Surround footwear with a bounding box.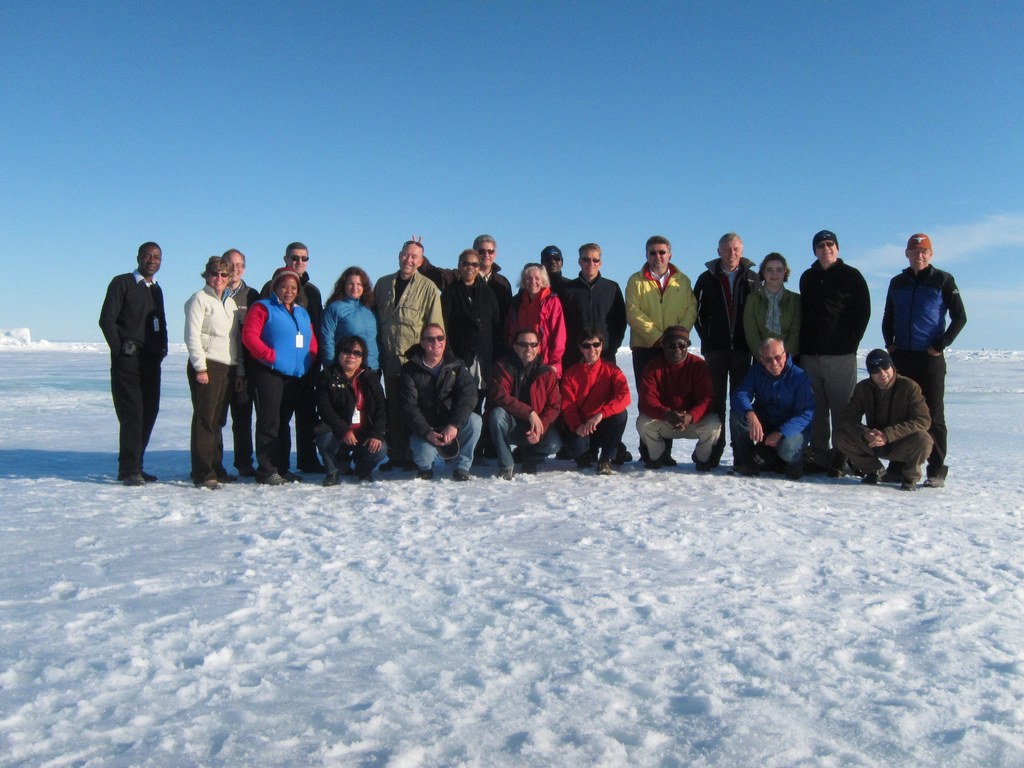
692:452:703:471.
